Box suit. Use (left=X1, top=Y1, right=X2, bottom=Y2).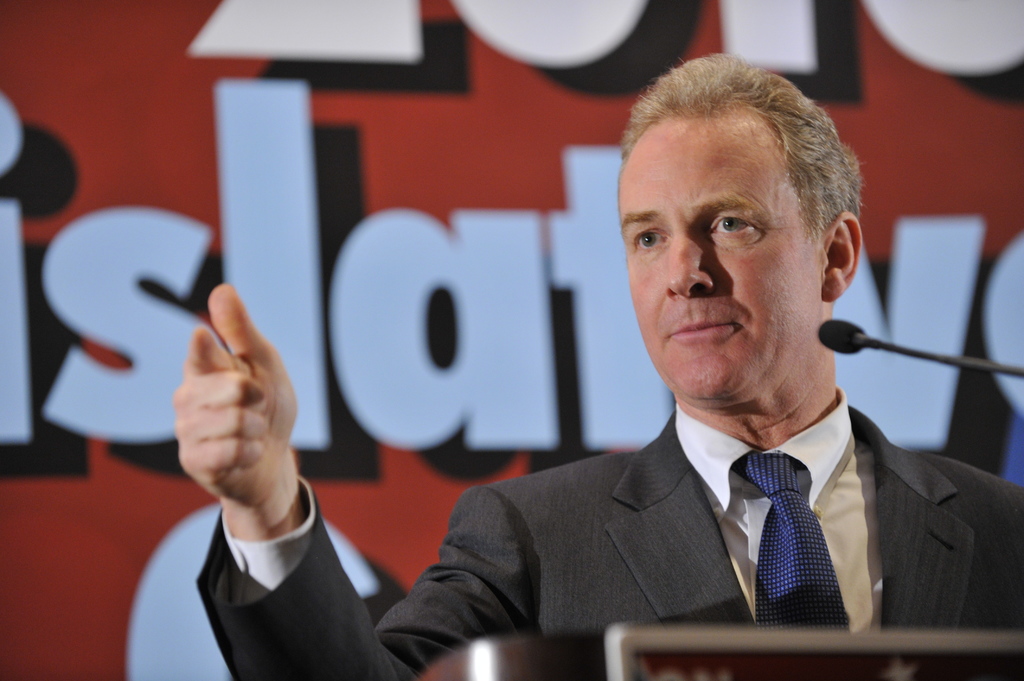
(left=195, top=386, right=1013, bottom=680).
